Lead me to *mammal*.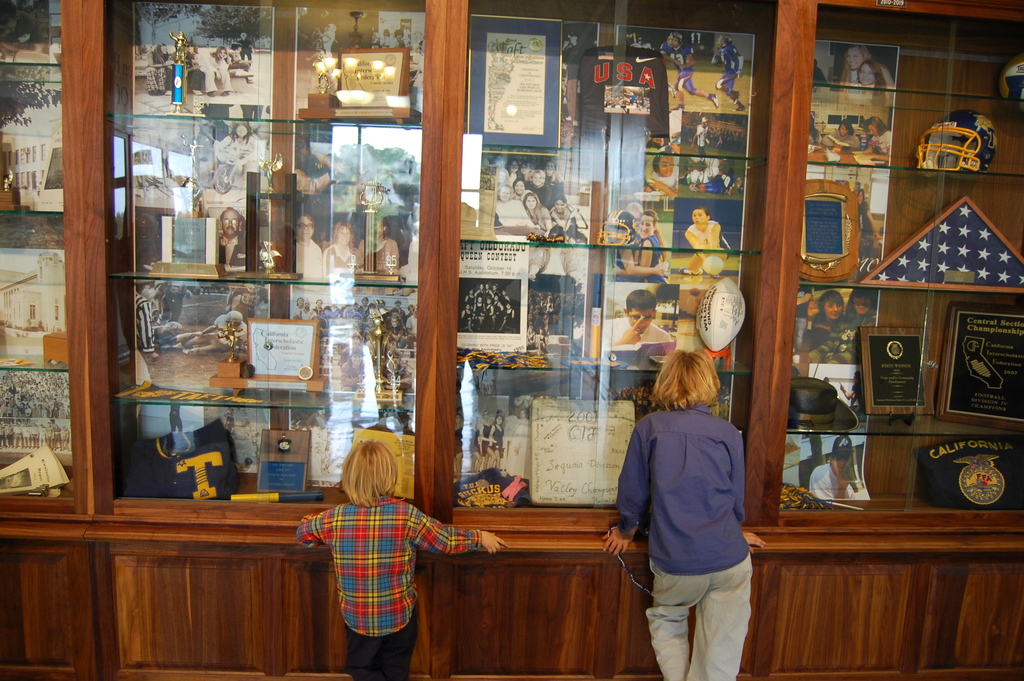
Lead to l=800, t=283, r=877, b=361.
